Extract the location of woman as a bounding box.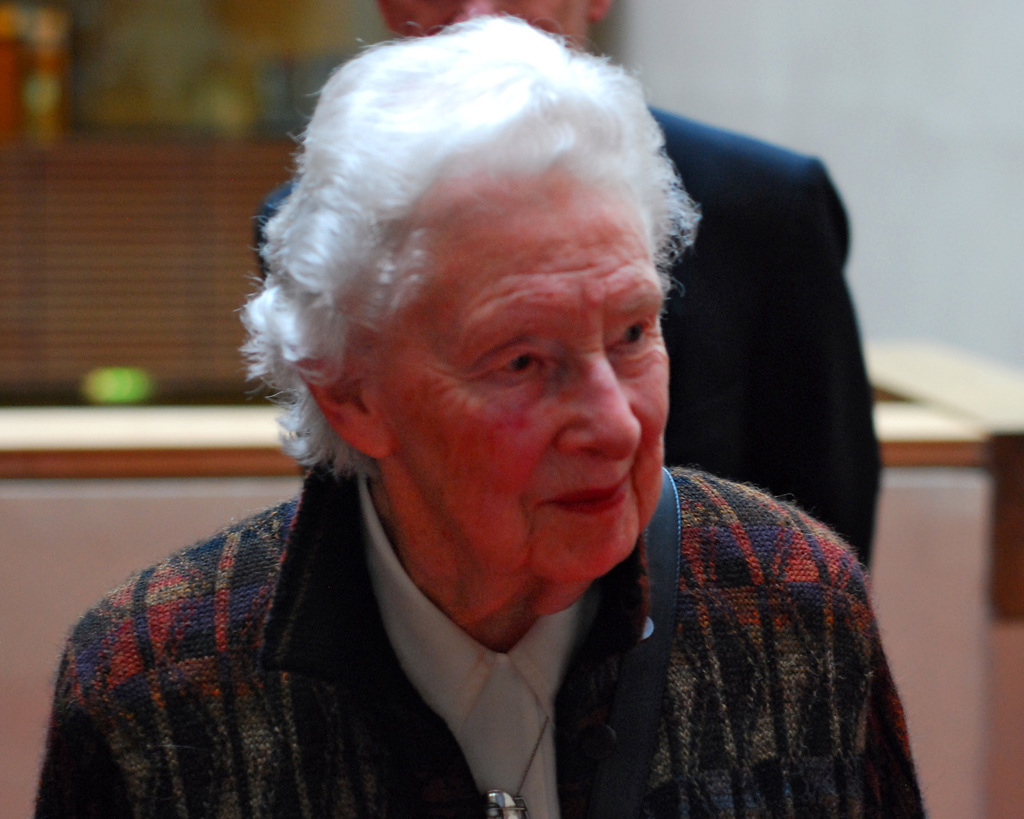
(38,17,925,818).
